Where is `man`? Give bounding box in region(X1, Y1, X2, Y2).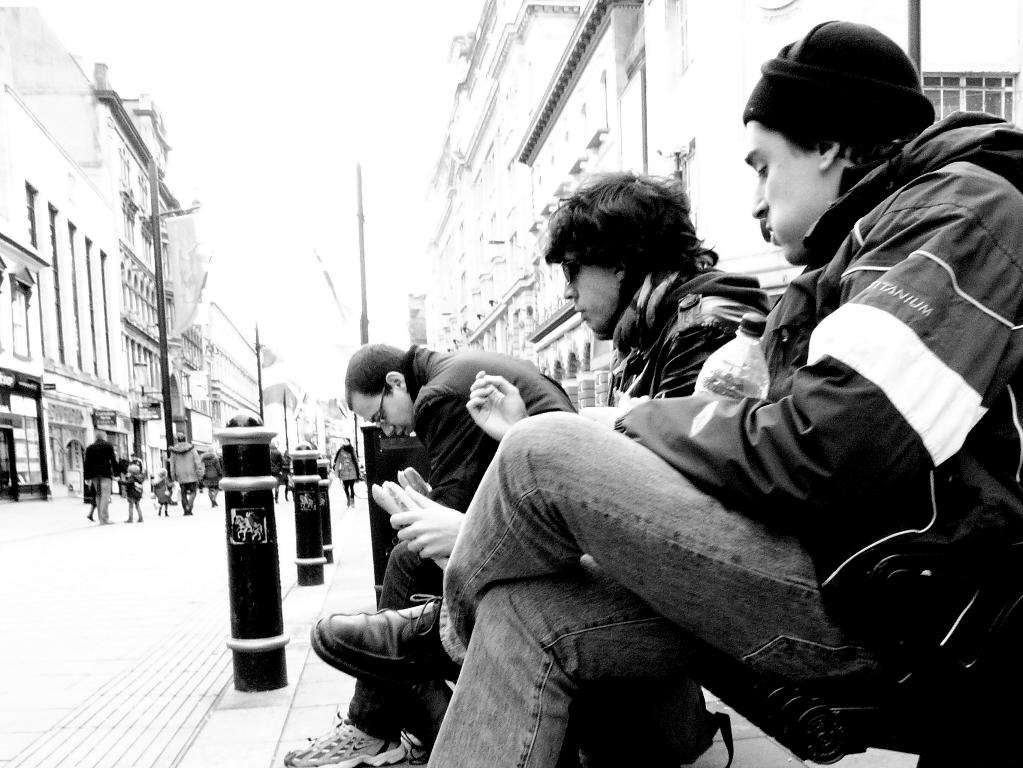
region(309, 149, 803, 767).
